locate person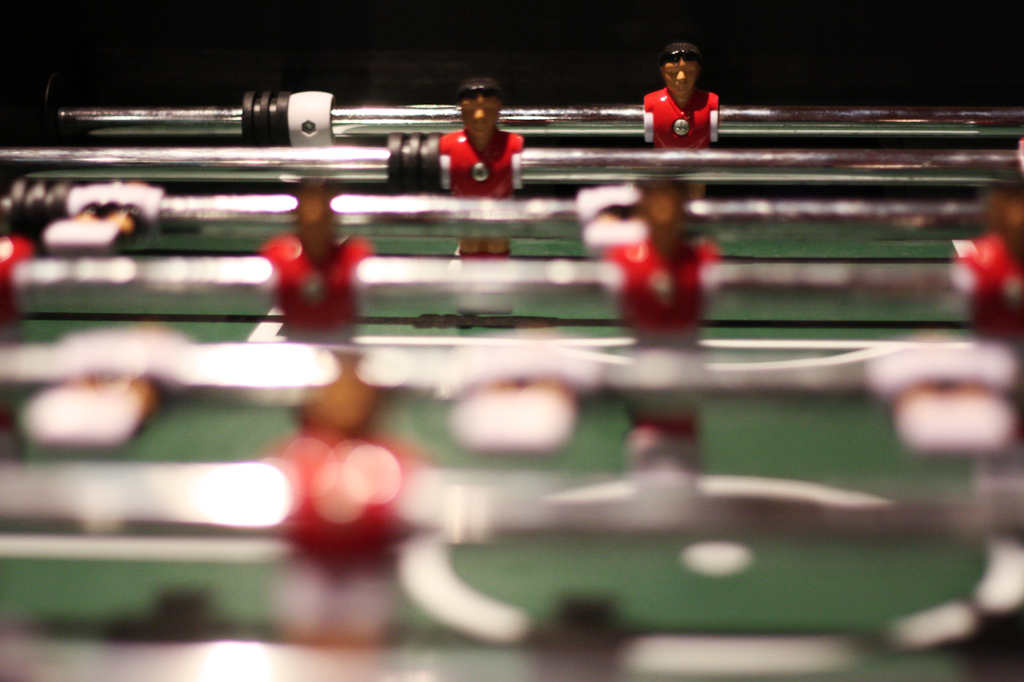
(643, 40, 724, 145)
